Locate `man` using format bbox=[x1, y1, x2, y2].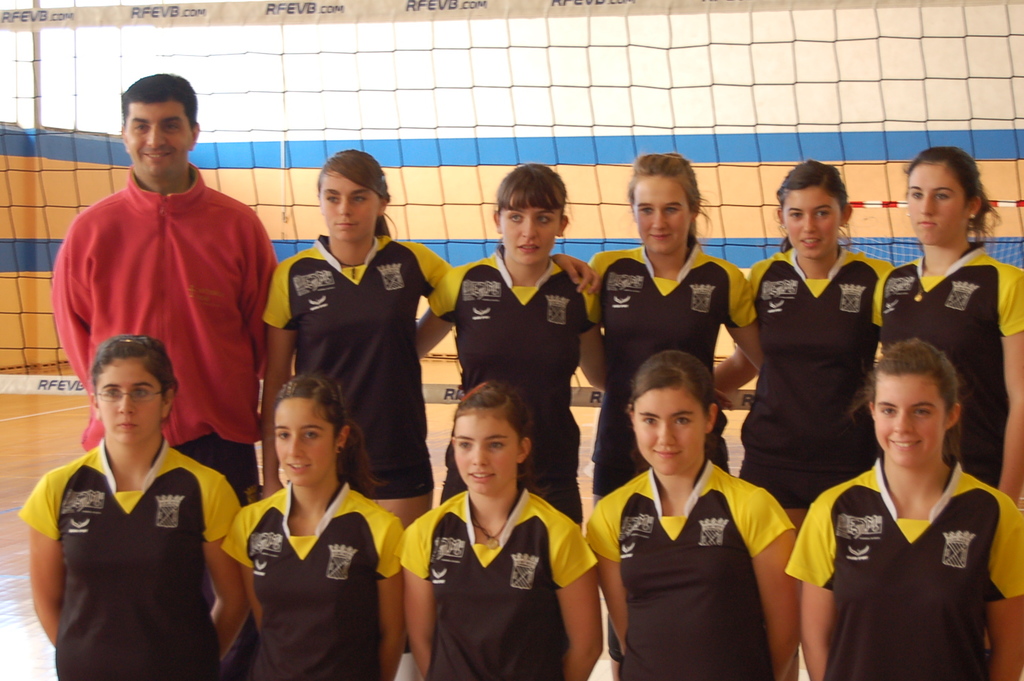
bbox=[47, 76, 263, 478].
